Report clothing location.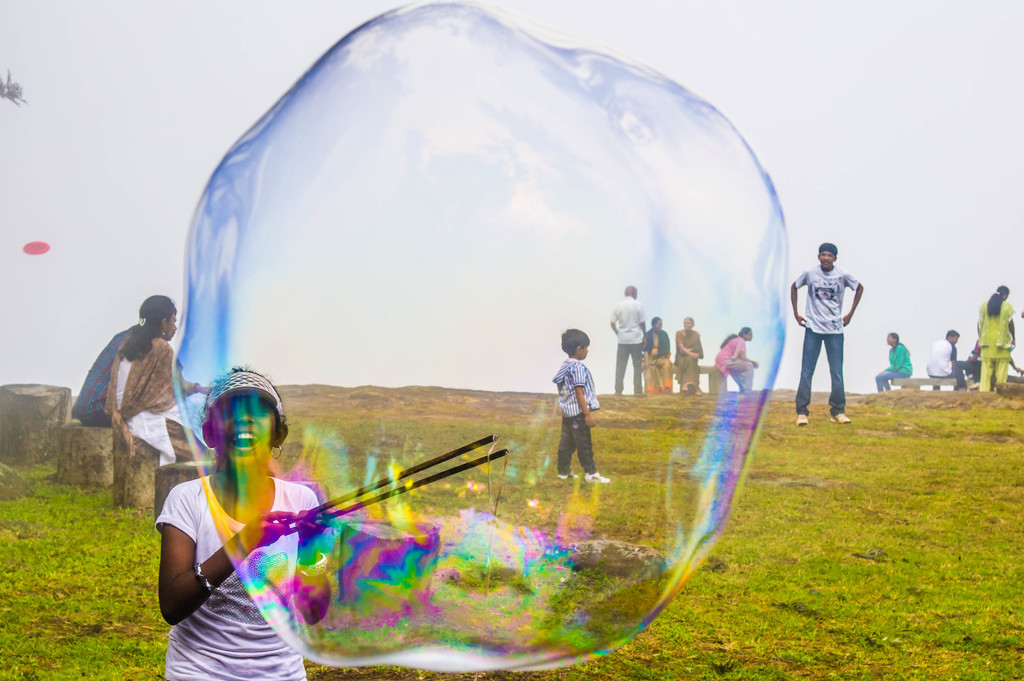
Report: Rect(109, 332, 221, 473).
